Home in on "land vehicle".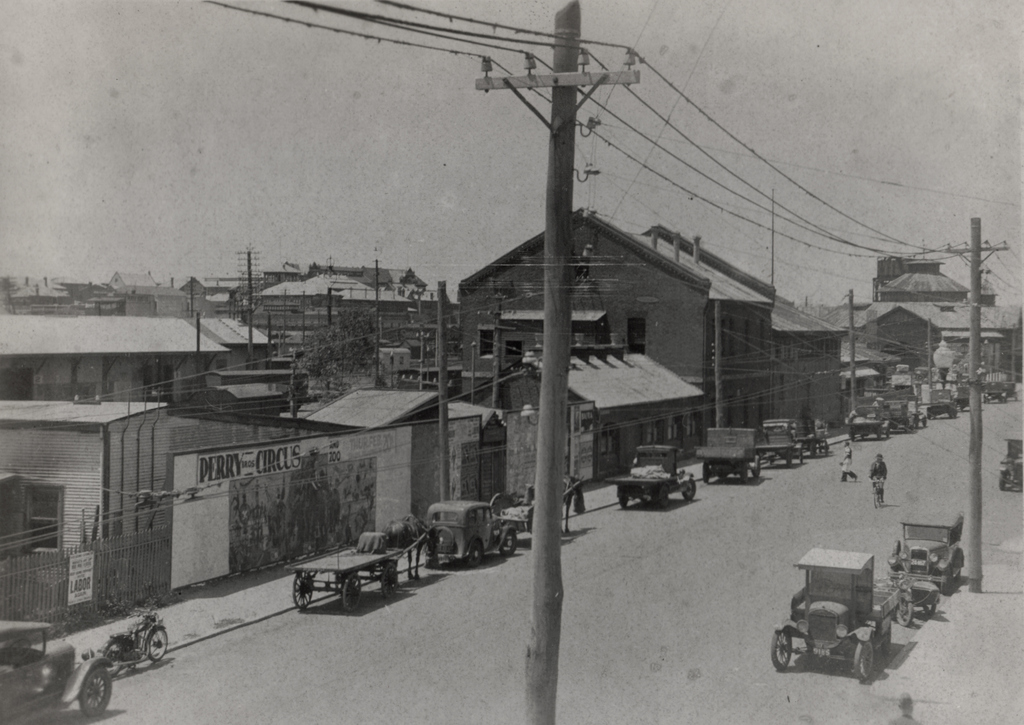
Homed in at select_region(844, 404, 884, 438).
